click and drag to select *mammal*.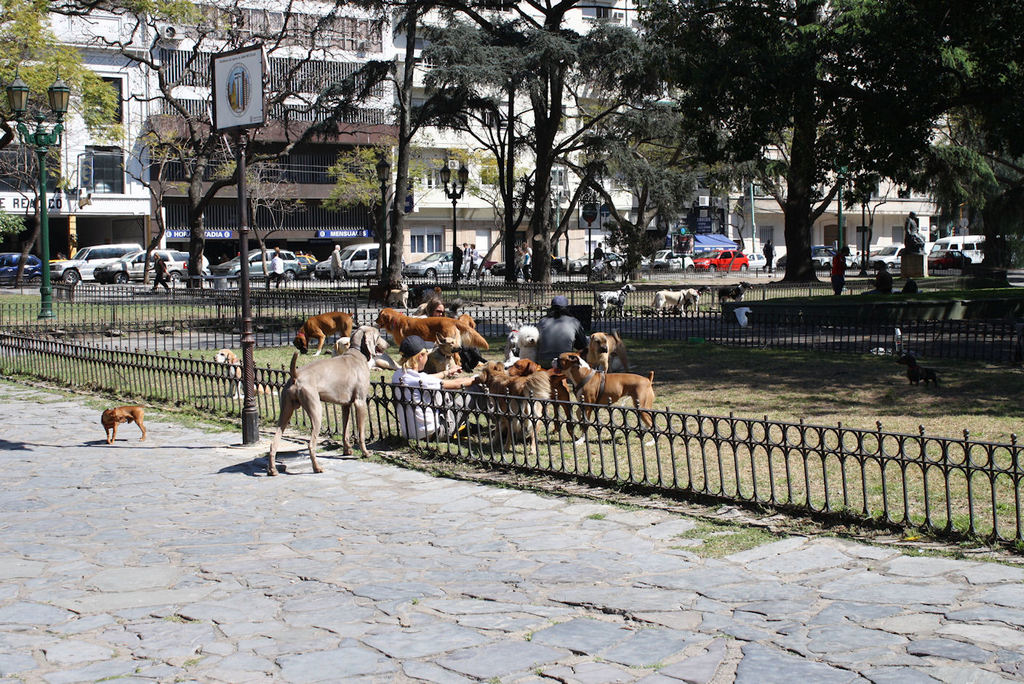
Selection: [left=900, top=354, right=936, bottom=388].
